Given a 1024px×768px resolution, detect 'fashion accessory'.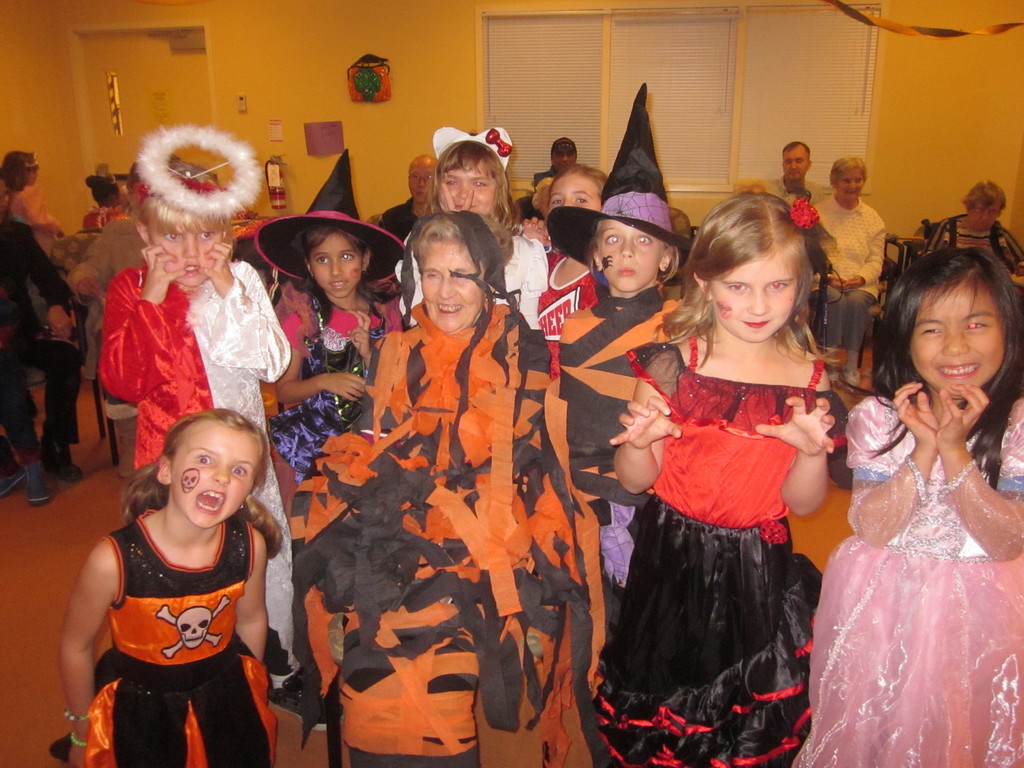
[left=787, top=193, right=819, bottom=230].
